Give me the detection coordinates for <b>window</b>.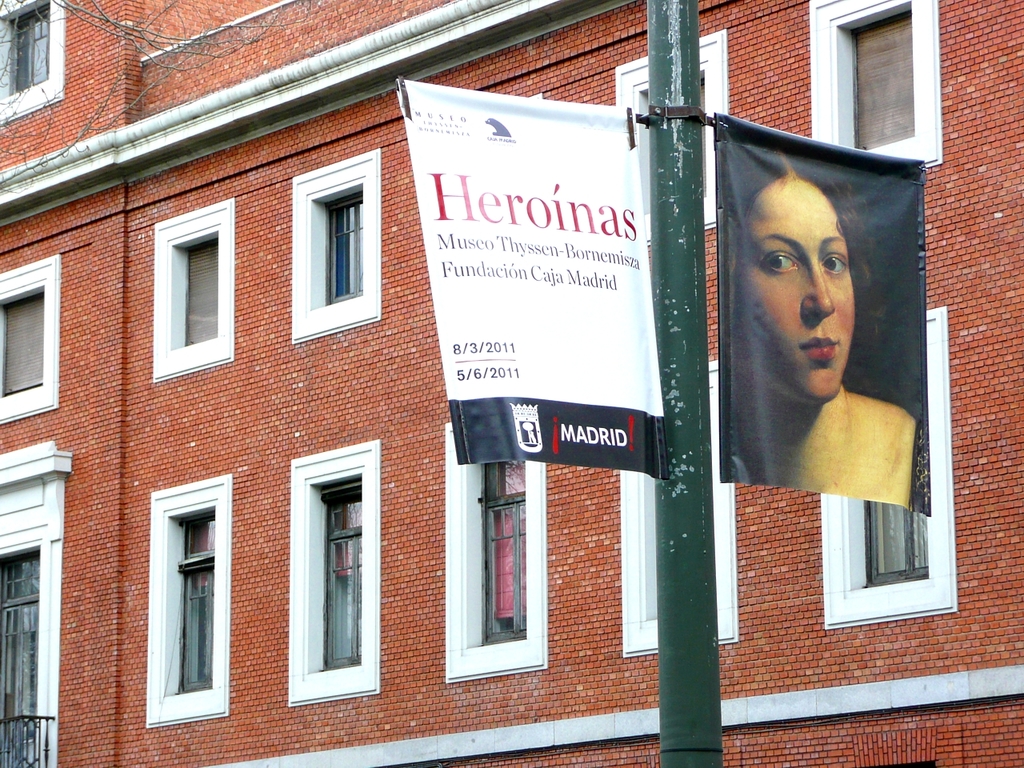
(478, 462, 531, 650).
